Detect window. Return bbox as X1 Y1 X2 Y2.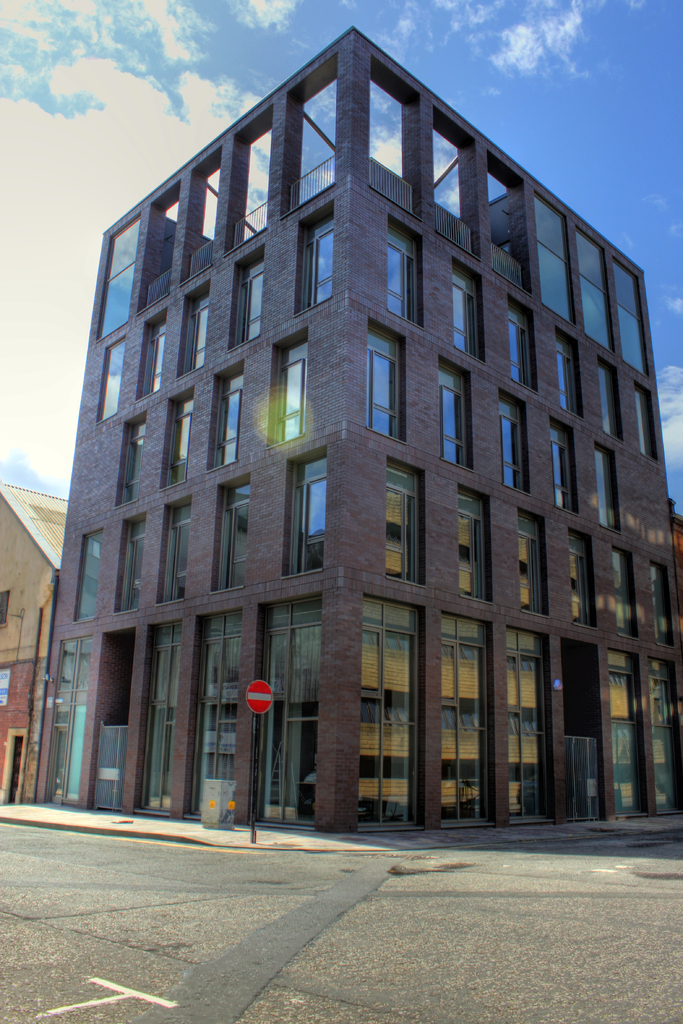
134 307 164 404.
